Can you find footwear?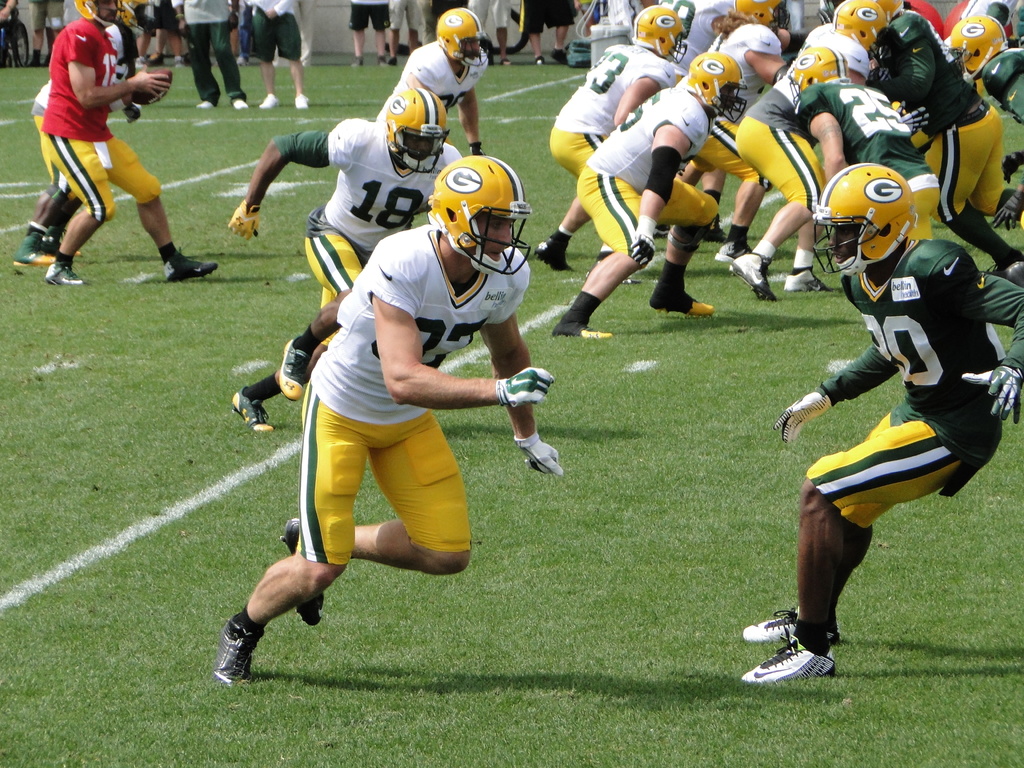
Yes, bounding box: [553, 320, 610, 336].
